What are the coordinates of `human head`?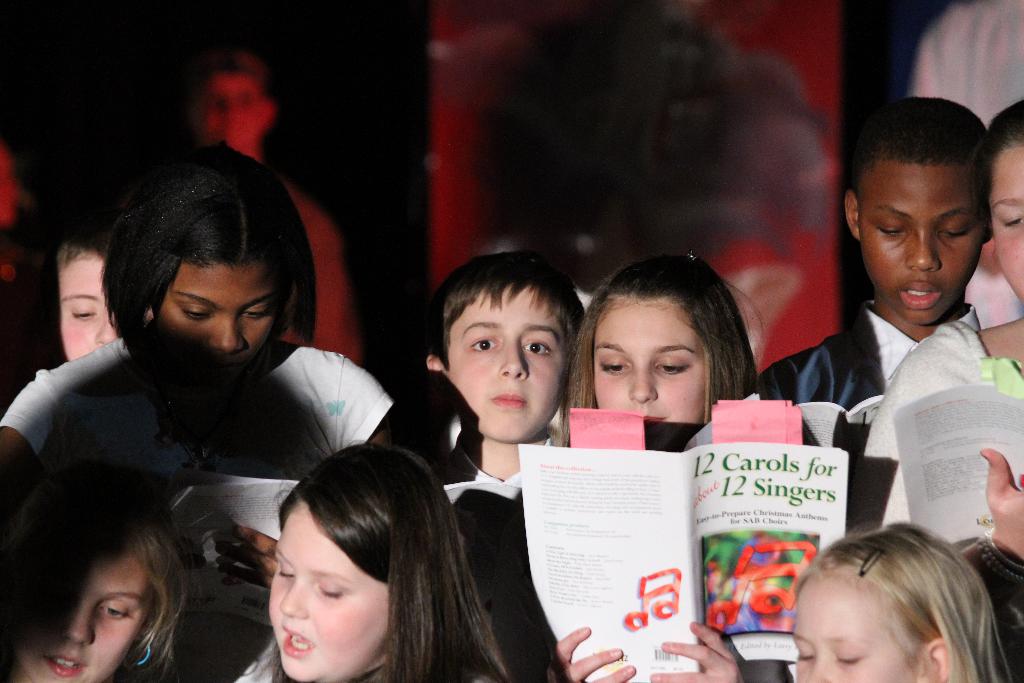
BBox(788, 520, 997, 682).
